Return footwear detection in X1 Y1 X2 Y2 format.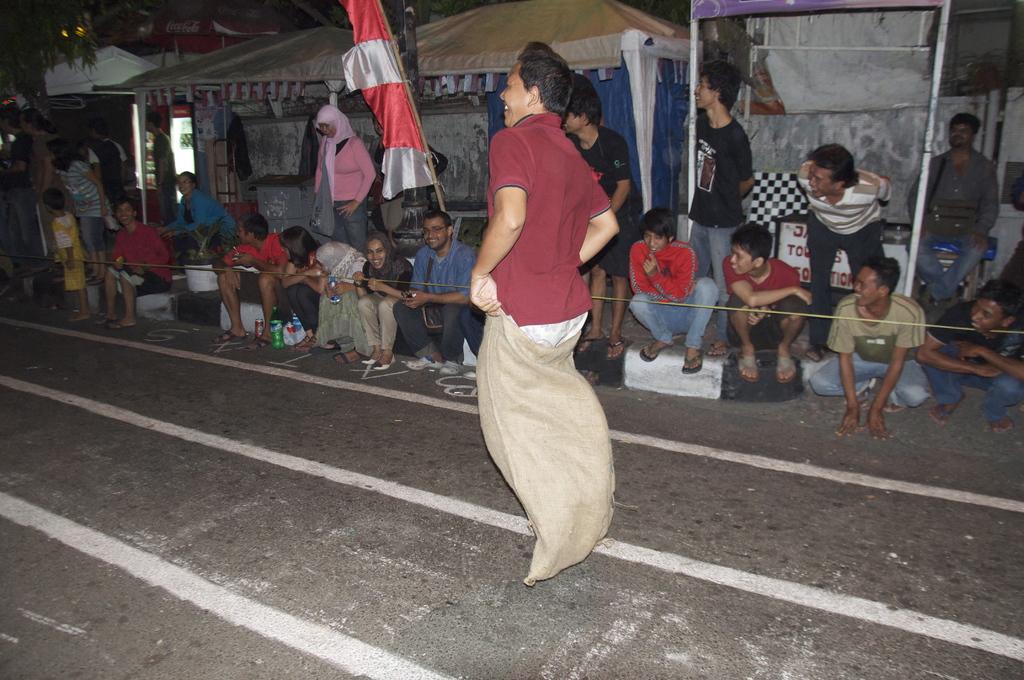
91 279 106 286.
